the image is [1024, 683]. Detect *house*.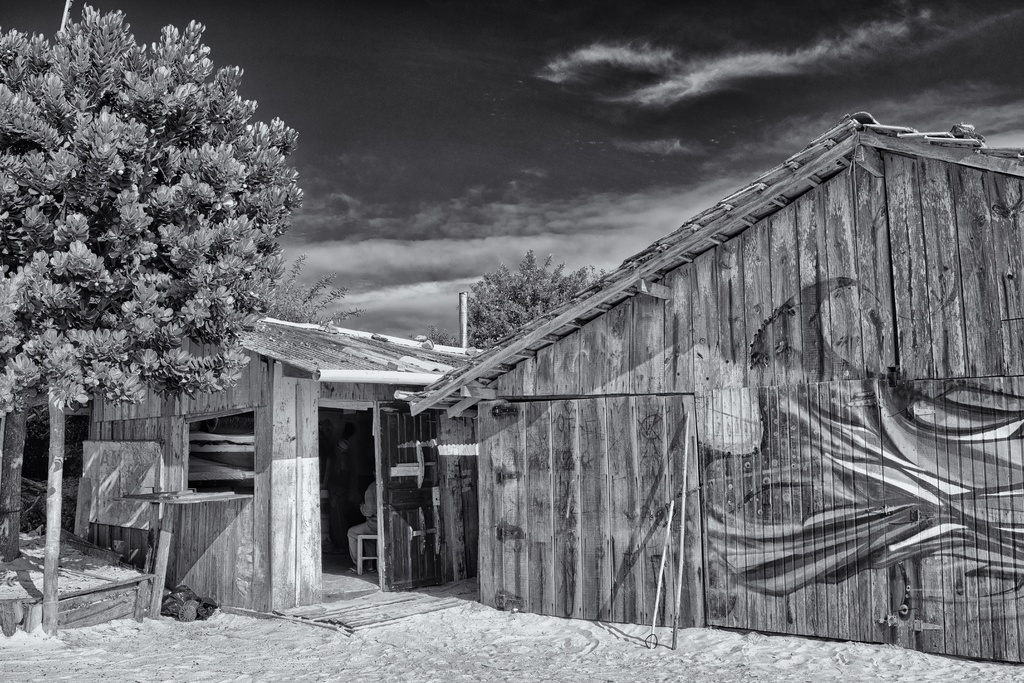
Detection: box(404, 111, 1023, 664).
